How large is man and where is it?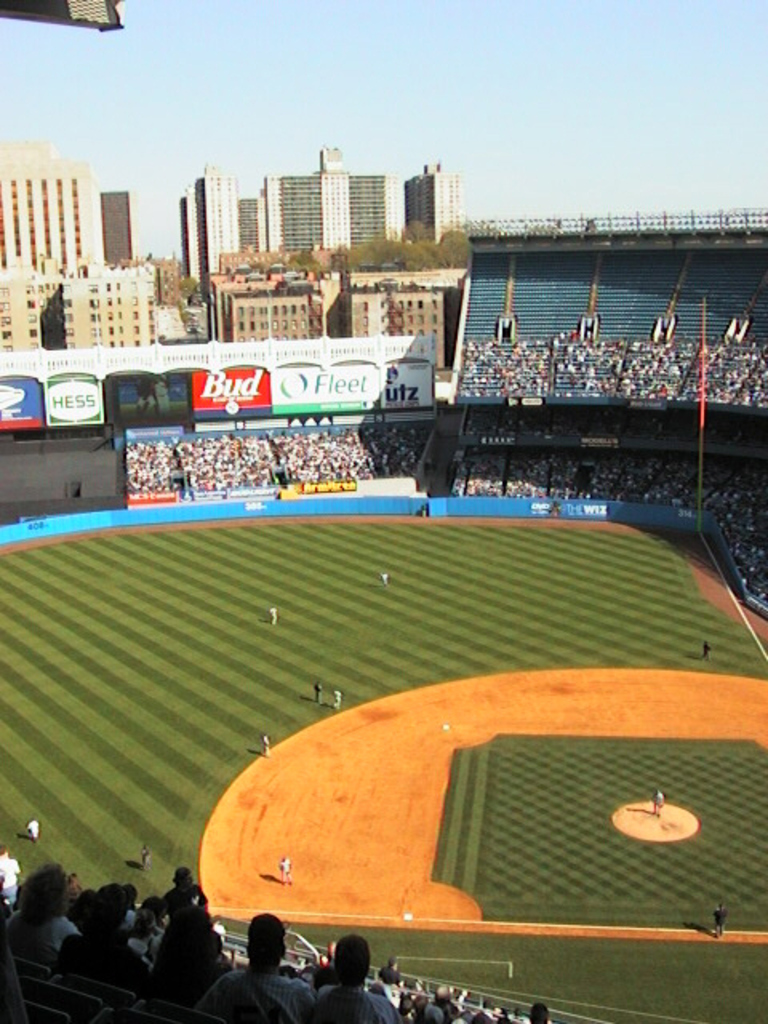
Bounding box: {"left": 0, "top": 845, "right": 21, "bottom": 901}.
